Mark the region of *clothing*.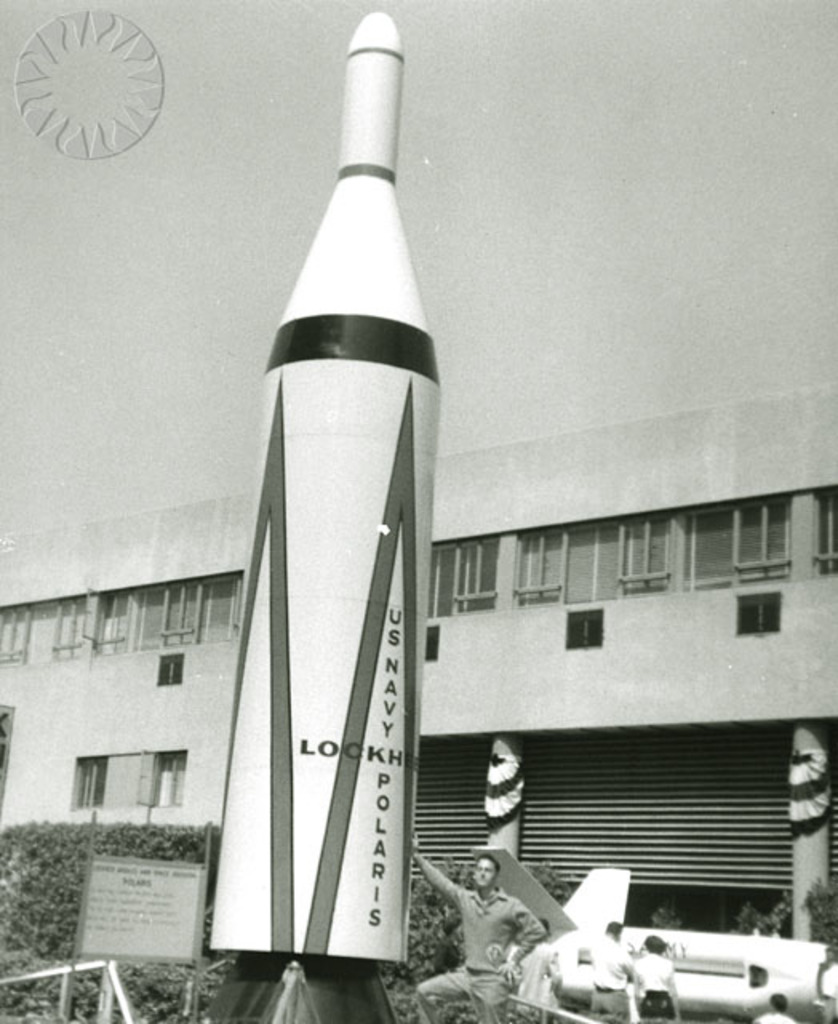
Region: bbox(422, 870, 541, 1018).
